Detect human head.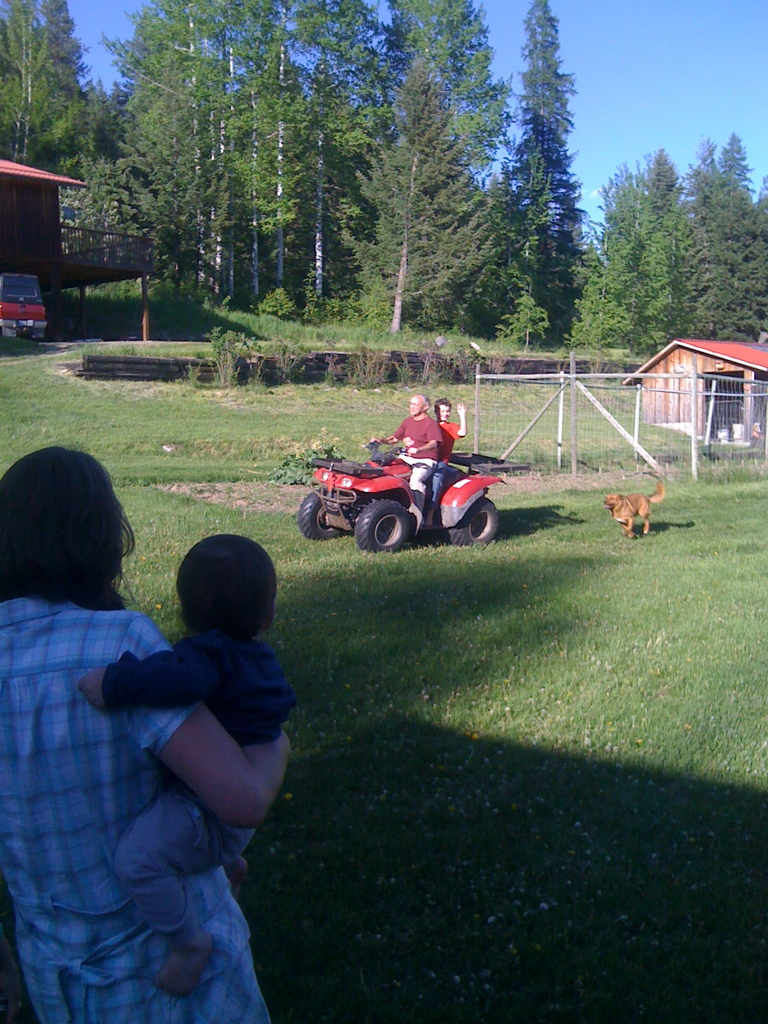
Detected at <region>13, 447, 145, 625</region>.
